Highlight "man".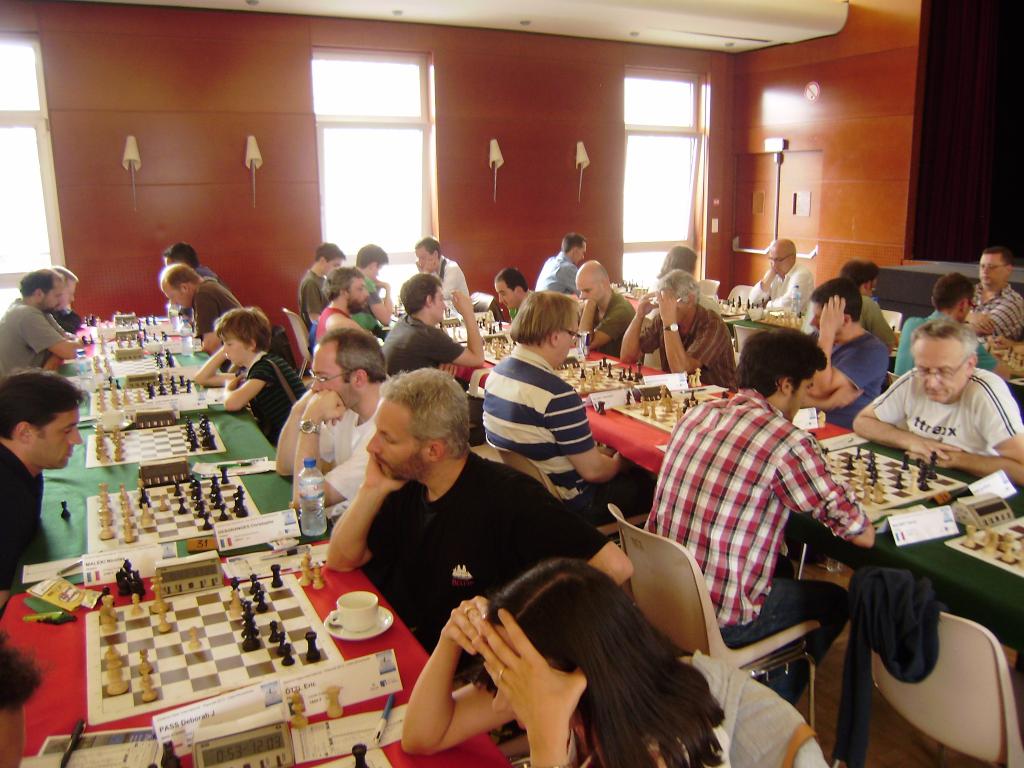
Highlighted region: select_region(573, 260, 639, 358).
